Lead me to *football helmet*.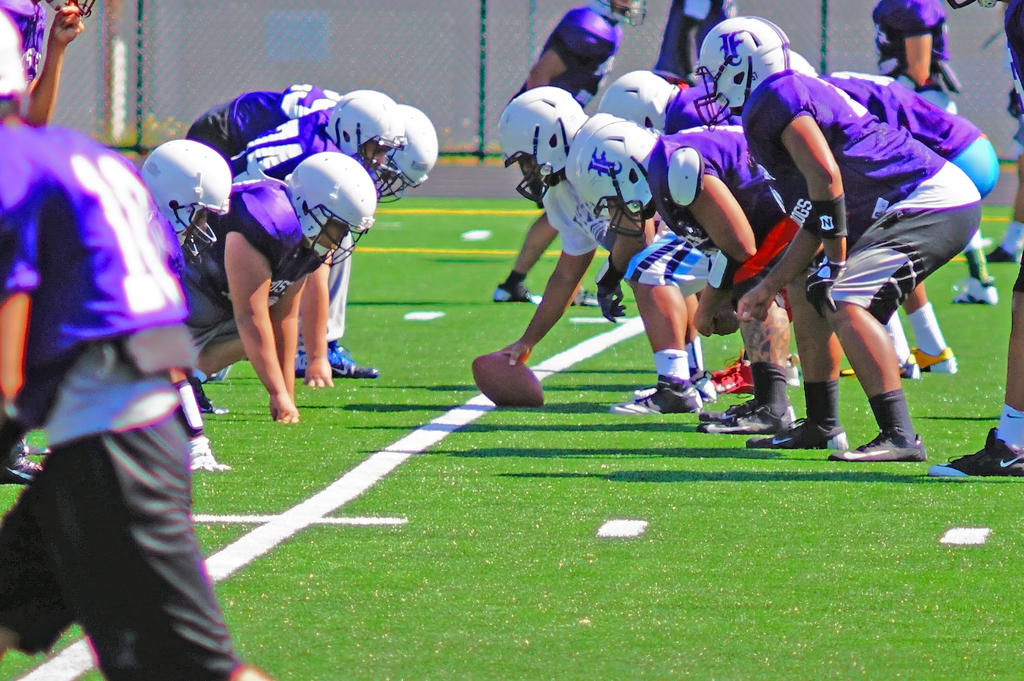
Lead to l=289, t=147, r=376, b=269.
